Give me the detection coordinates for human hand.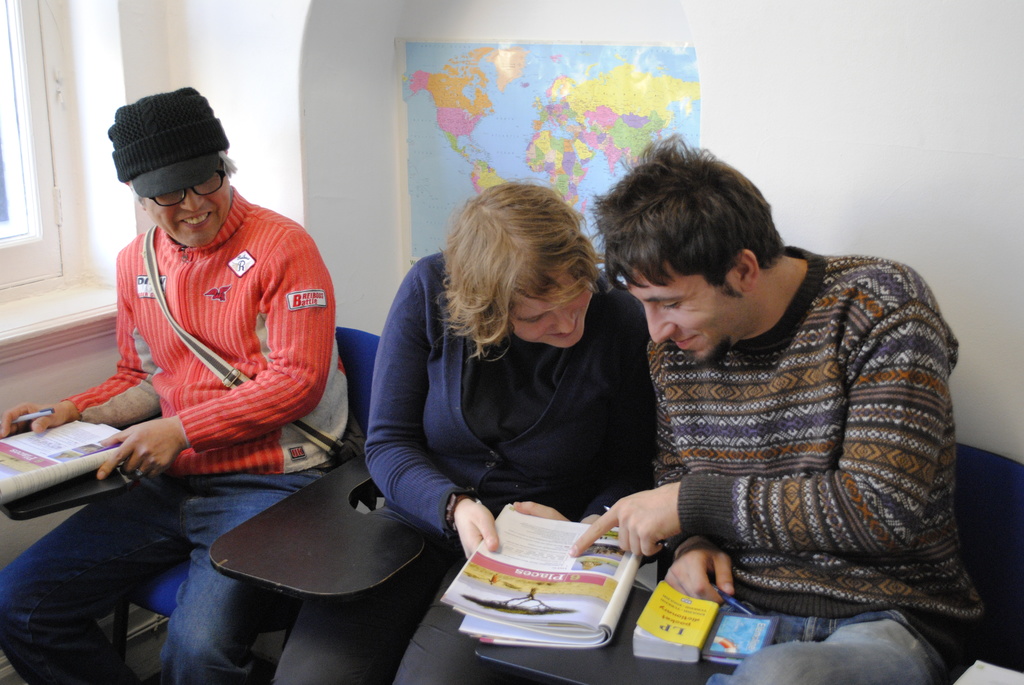
[left=1, top=402, right=71, bottom=438].
